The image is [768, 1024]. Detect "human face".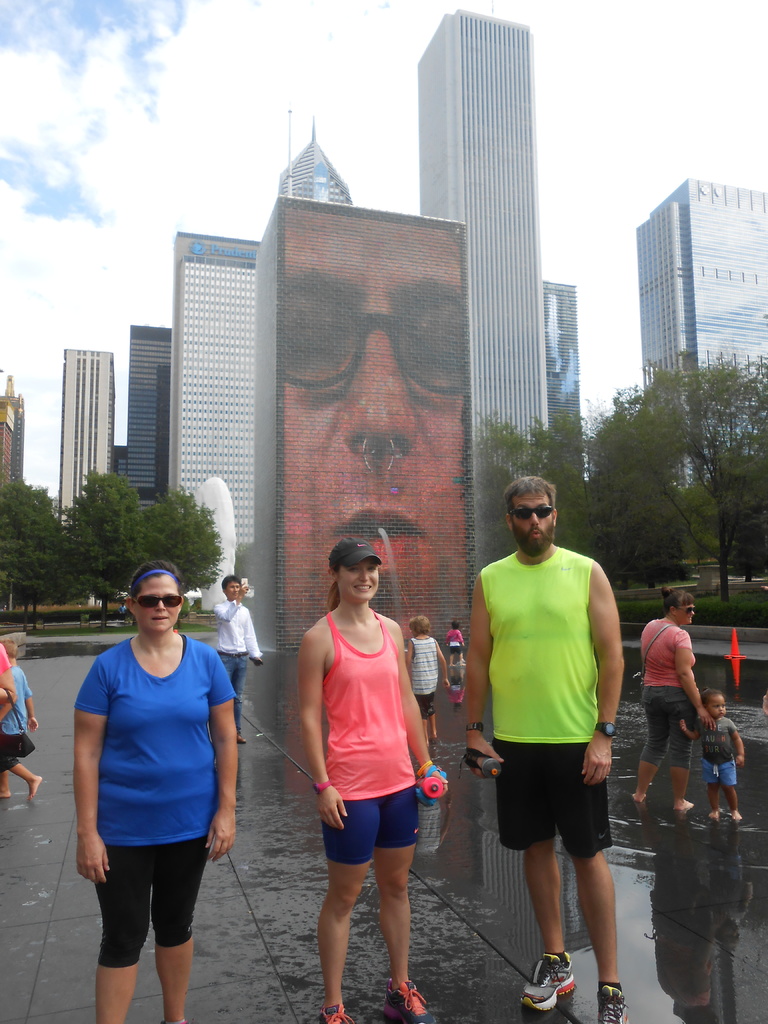
Detection: Rect(132, 572, 183, 634).
